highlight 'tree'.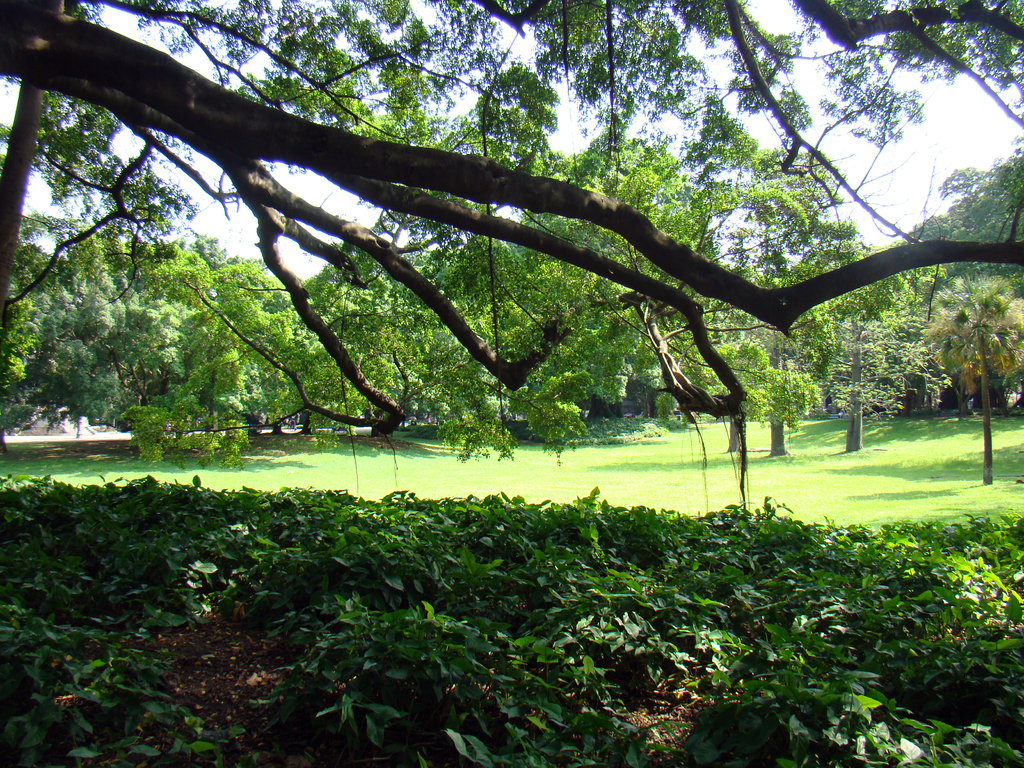
Highlighted region: [920, 271, 1023, 465].
